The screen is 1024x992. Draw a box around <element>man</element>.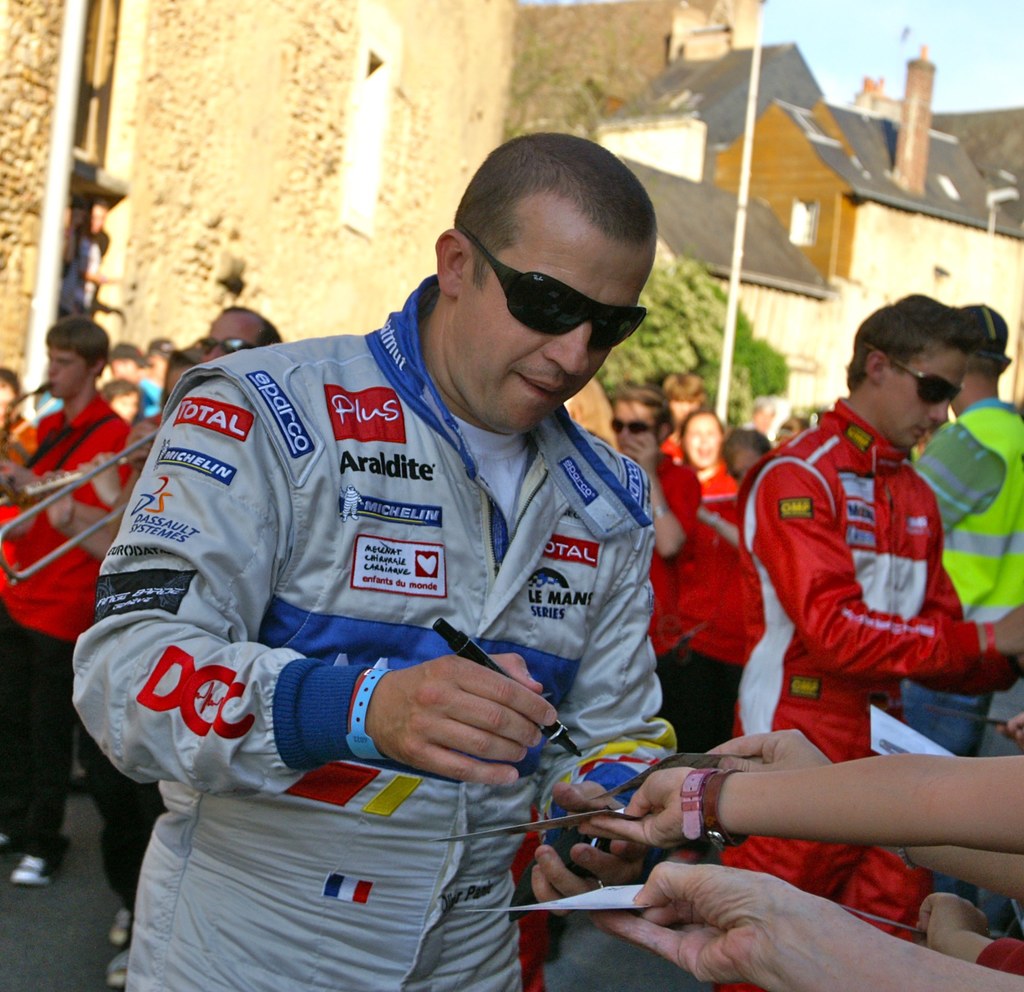
720/294/1023/991.
